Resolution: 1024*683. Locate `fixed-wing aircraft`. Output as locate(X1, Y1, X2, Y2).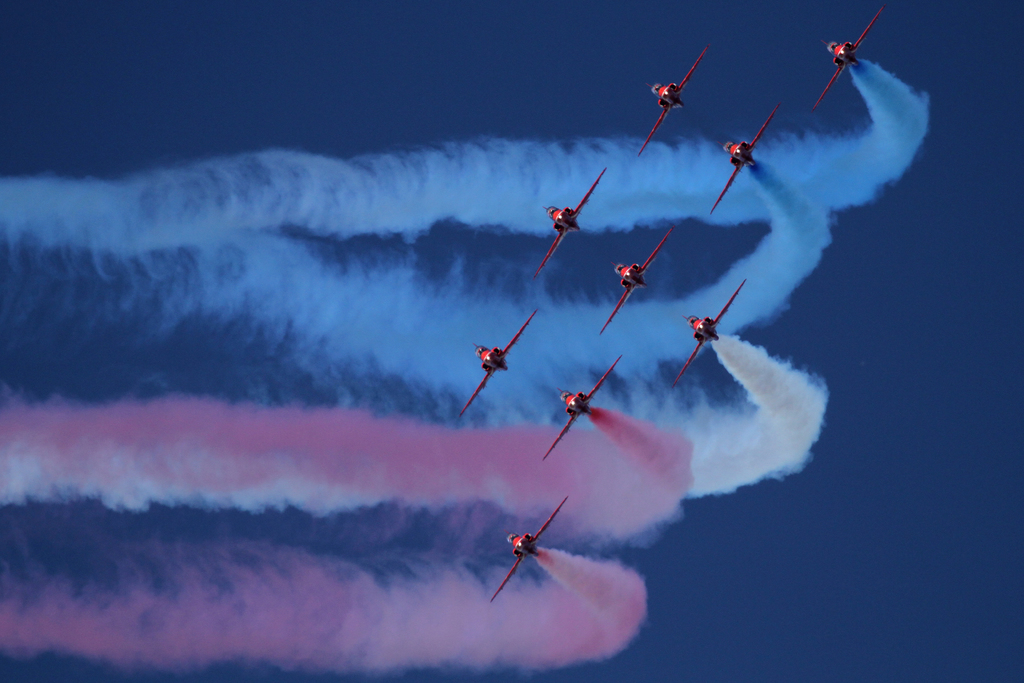
locate(669, 279, 749, 390).
